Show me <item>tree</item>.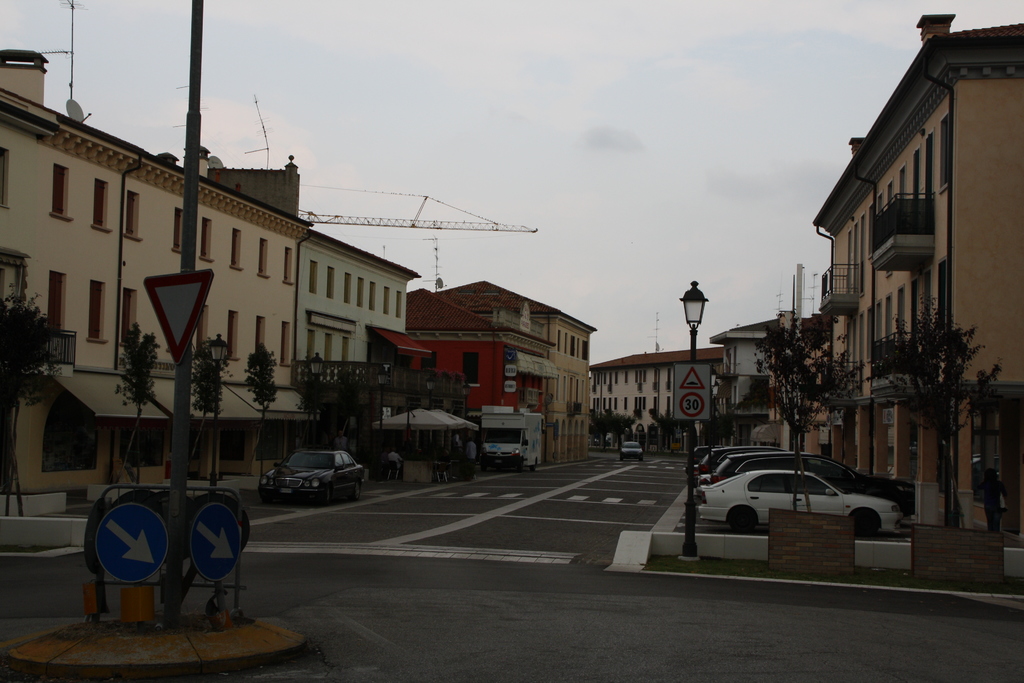
<item>tree</item> is here: (5, 283, 76, 530).
